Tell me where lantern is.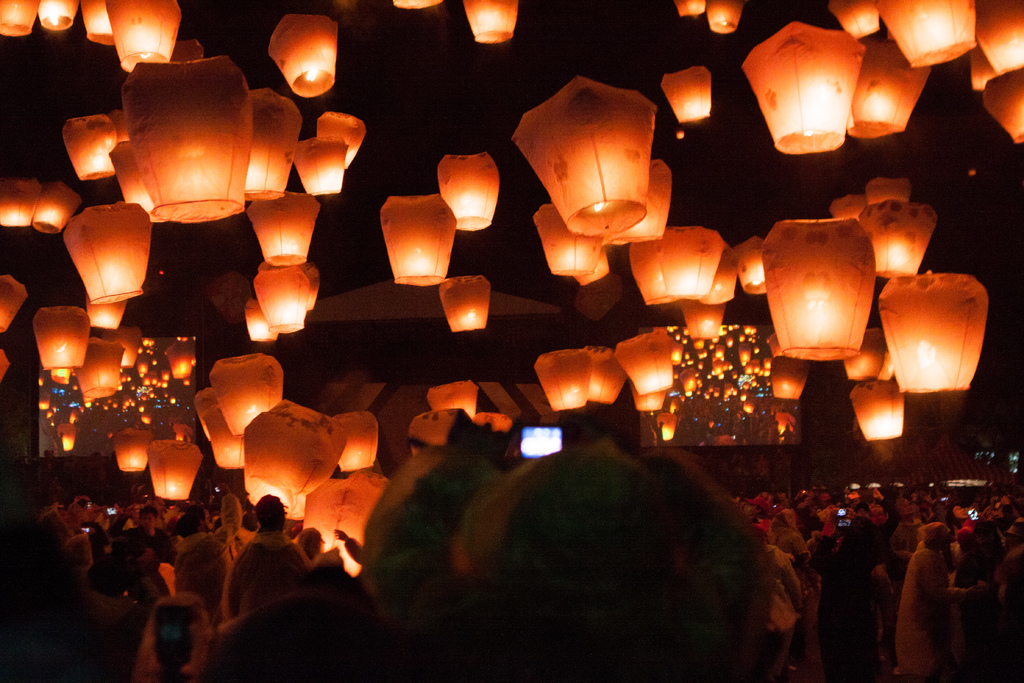
lantern is at [left=434, top=280, right=490, bottom=333].
